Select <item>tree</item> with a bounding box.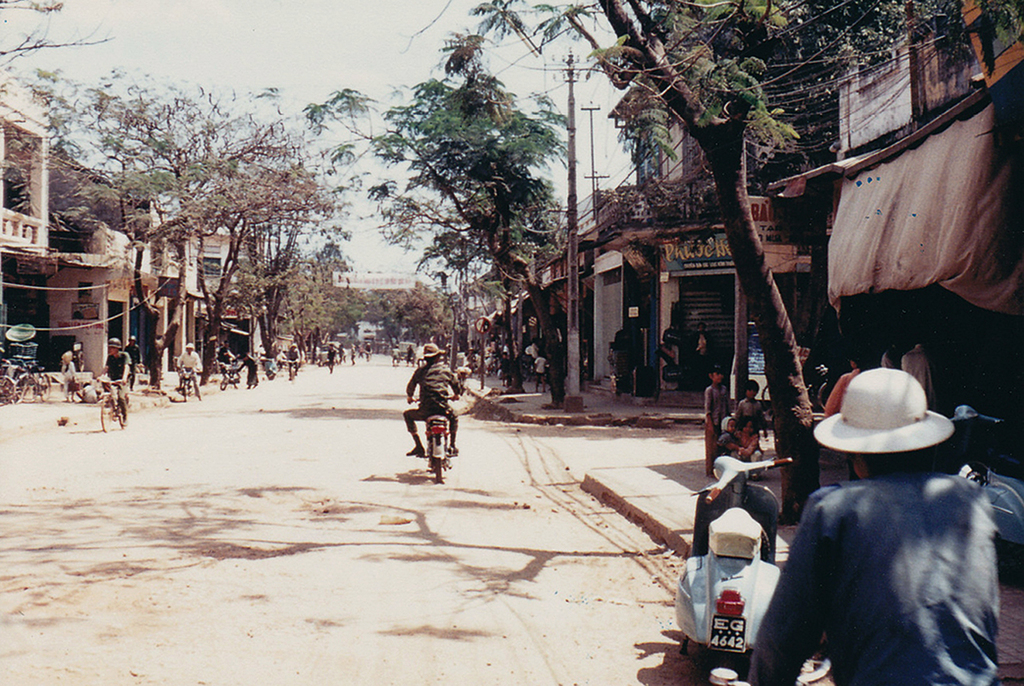
left=194, top=83, right=302, bottom=389.
